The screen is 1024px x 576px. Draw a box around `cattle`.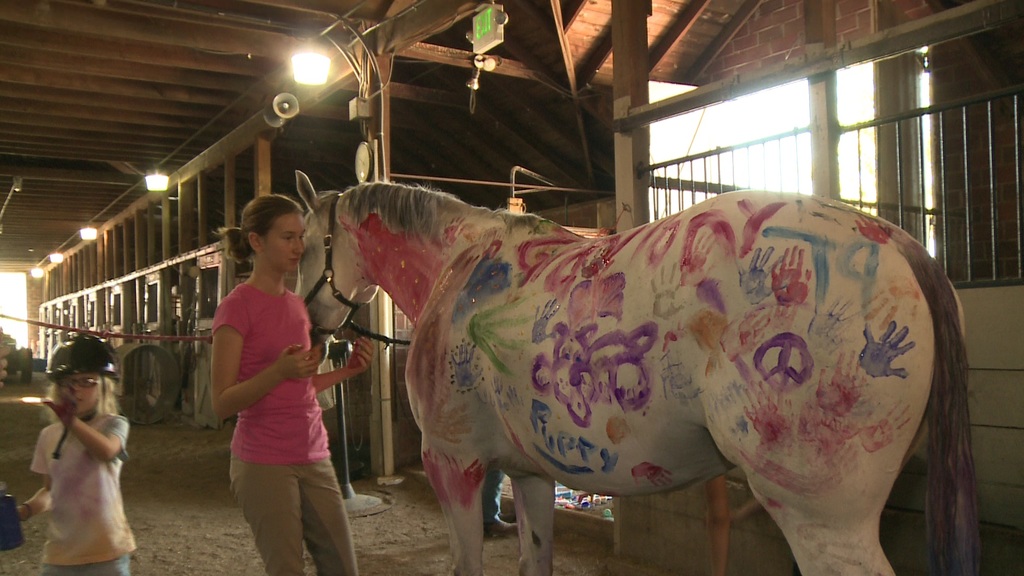
<box>294,171,980,575</box>.
